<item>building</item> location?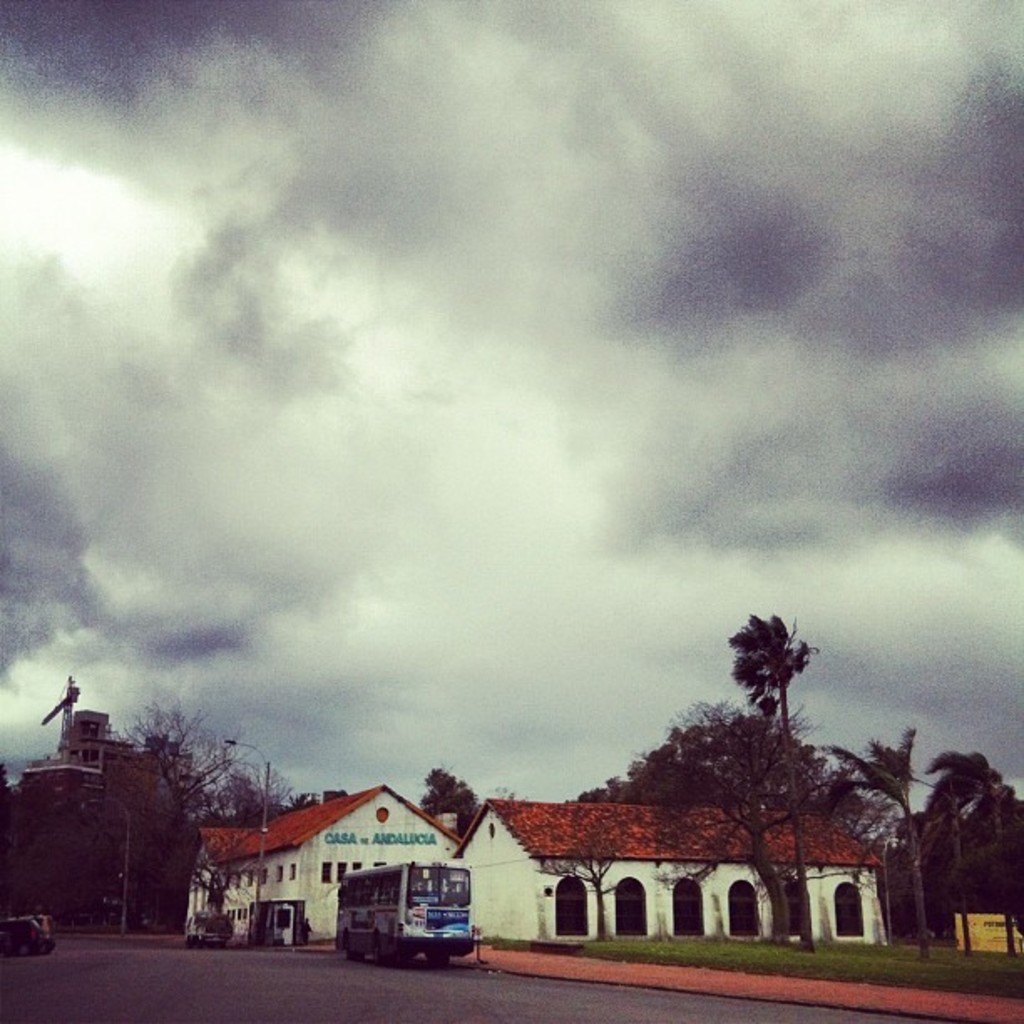
435/800/893/937
